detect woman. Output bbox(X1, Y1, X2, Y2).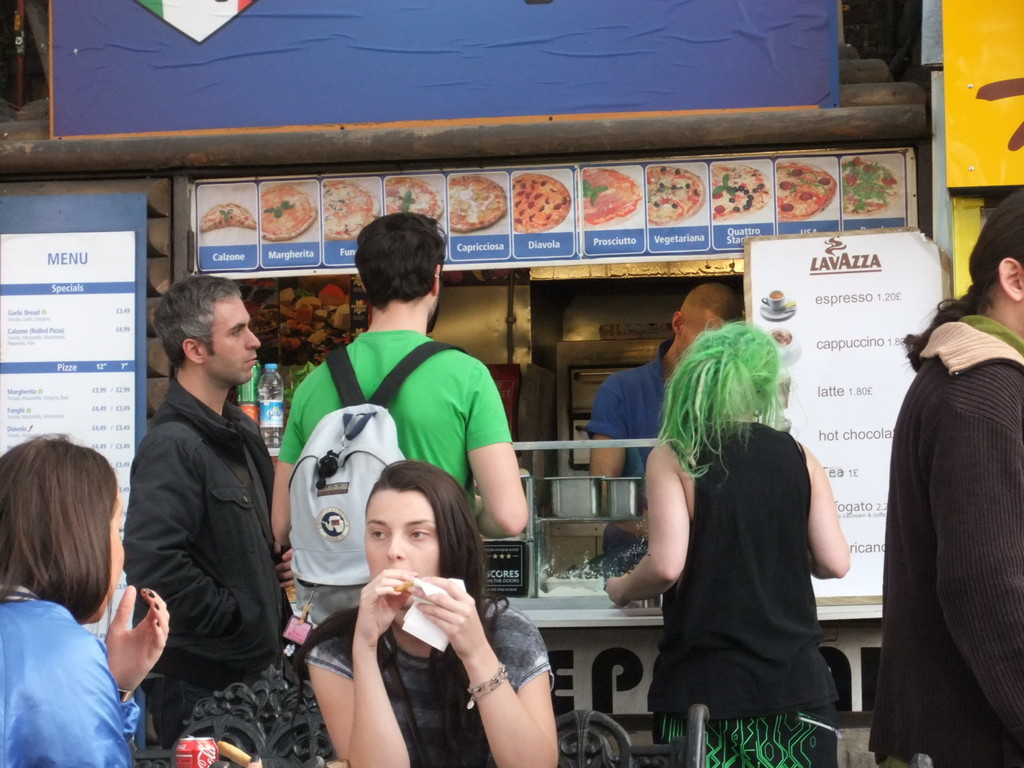
bbox(862, 184, 1023, 767).
